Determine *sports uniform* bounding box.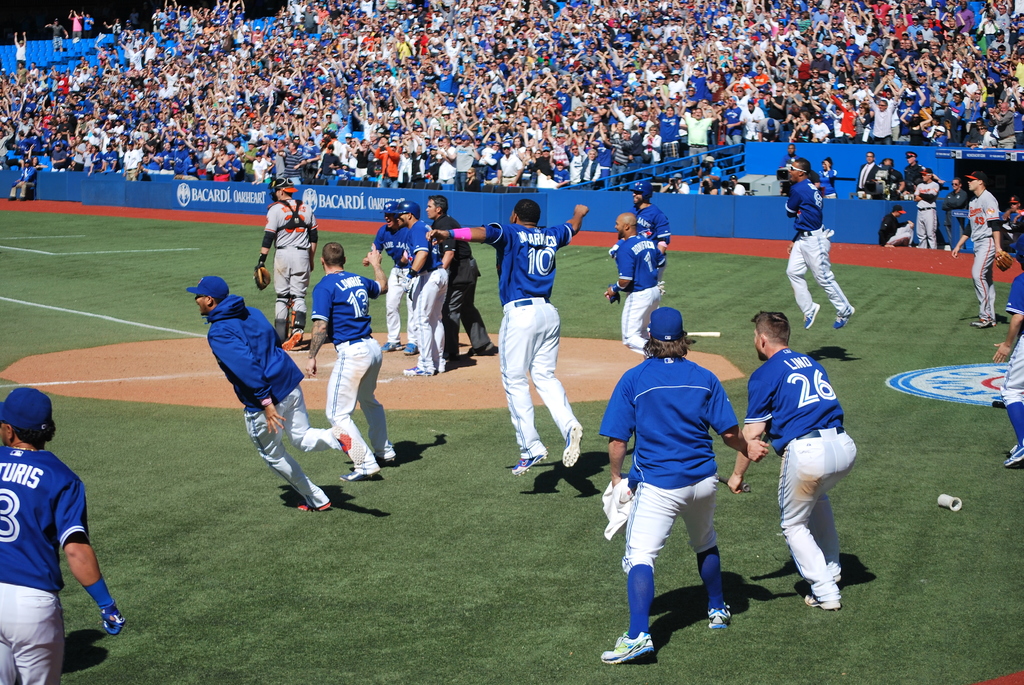
Determined: bbox=[391, 201, 448, 375].
